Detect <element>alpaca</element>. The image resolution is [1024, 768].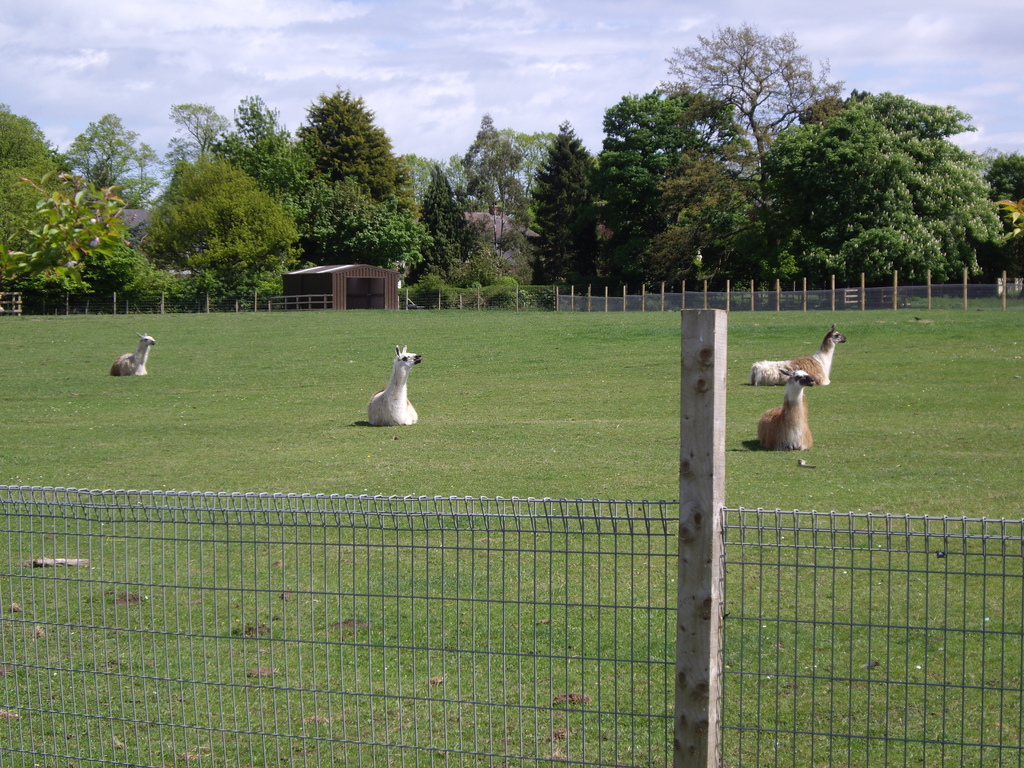
bbox=(109, 331, 158, 376).
